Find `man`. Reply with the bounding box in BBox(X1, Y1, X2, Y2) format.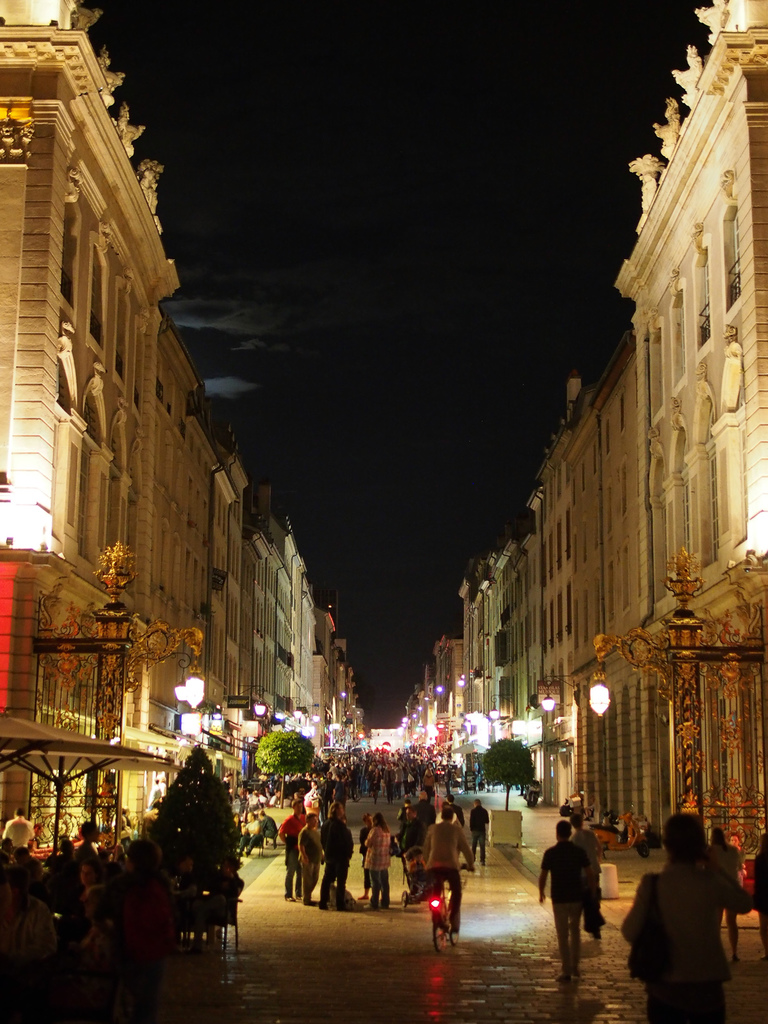
BBox(277, 794, 307, 899).
